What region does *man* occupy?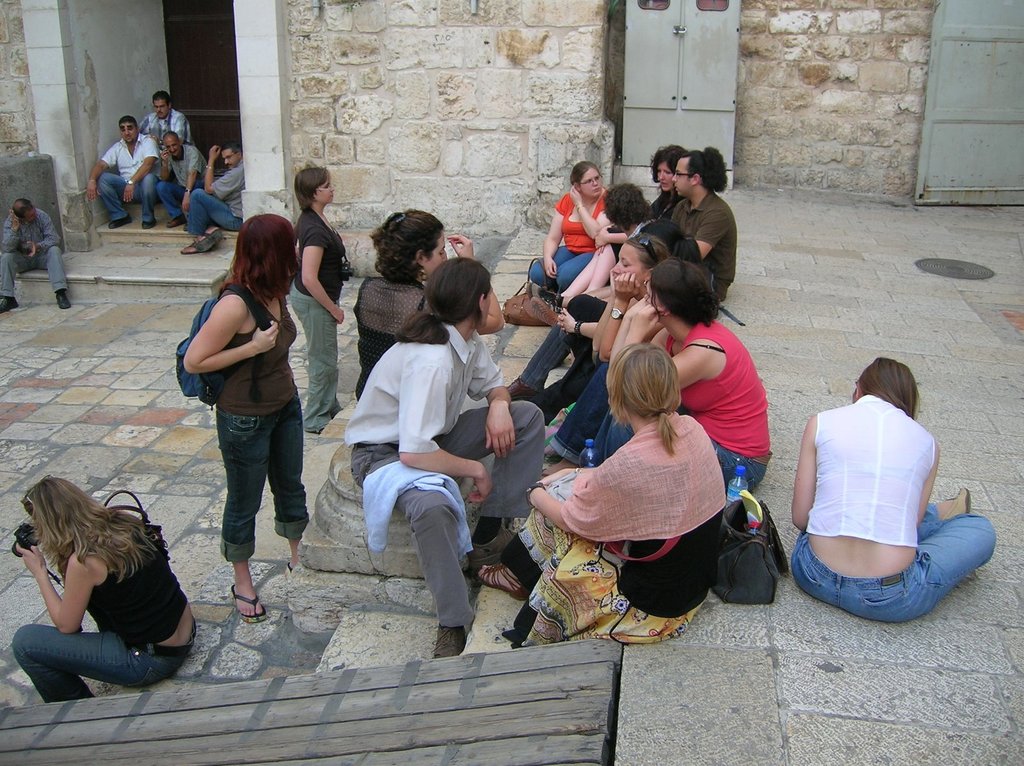
84/117/159/225.
